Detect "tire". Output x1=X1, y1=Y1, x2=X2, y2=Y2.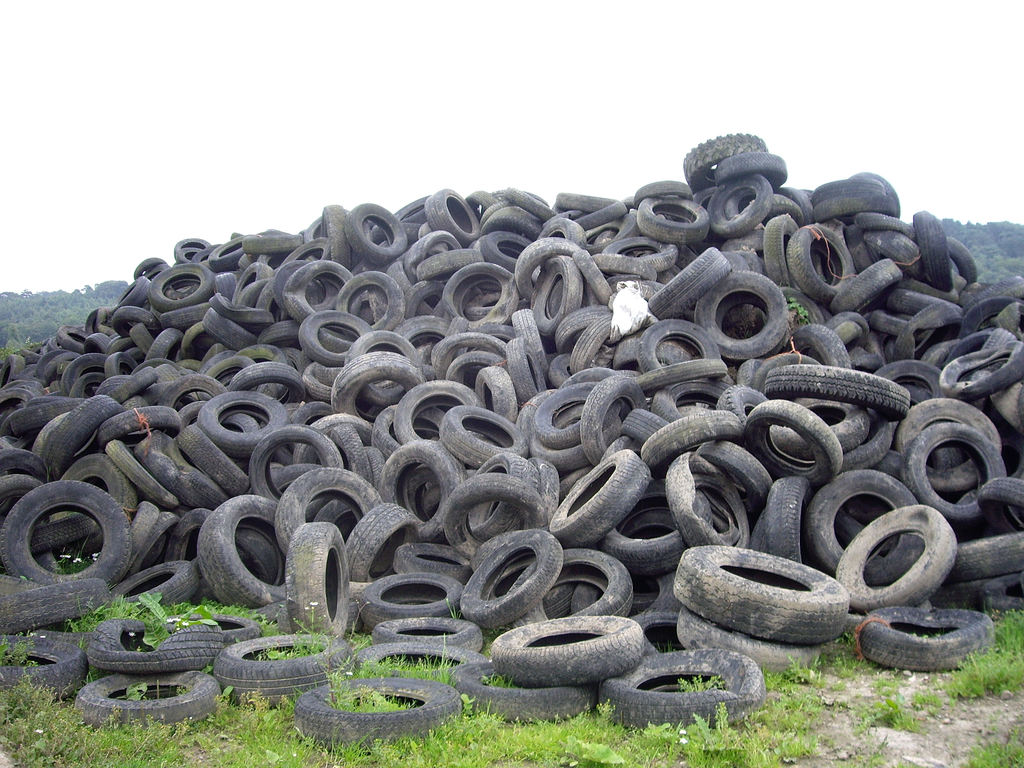
x1=278, y1=607, x2=360, y2=634.
